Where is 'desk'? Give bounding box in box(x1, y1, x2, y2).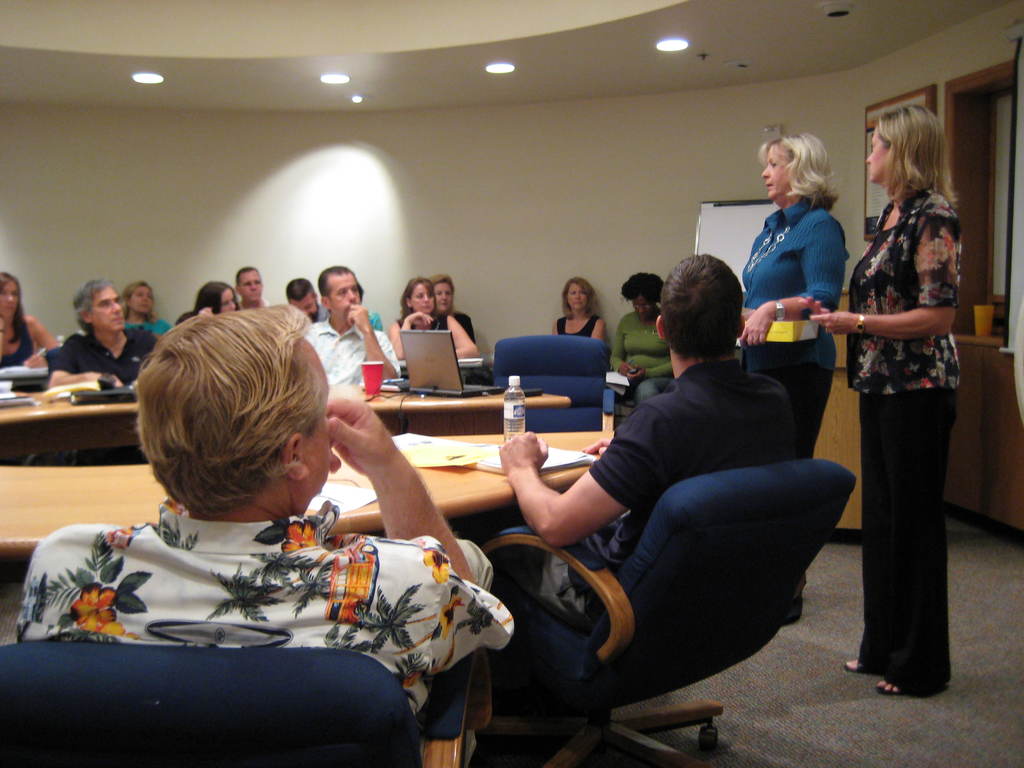
box(0, 431, 618, 561).
